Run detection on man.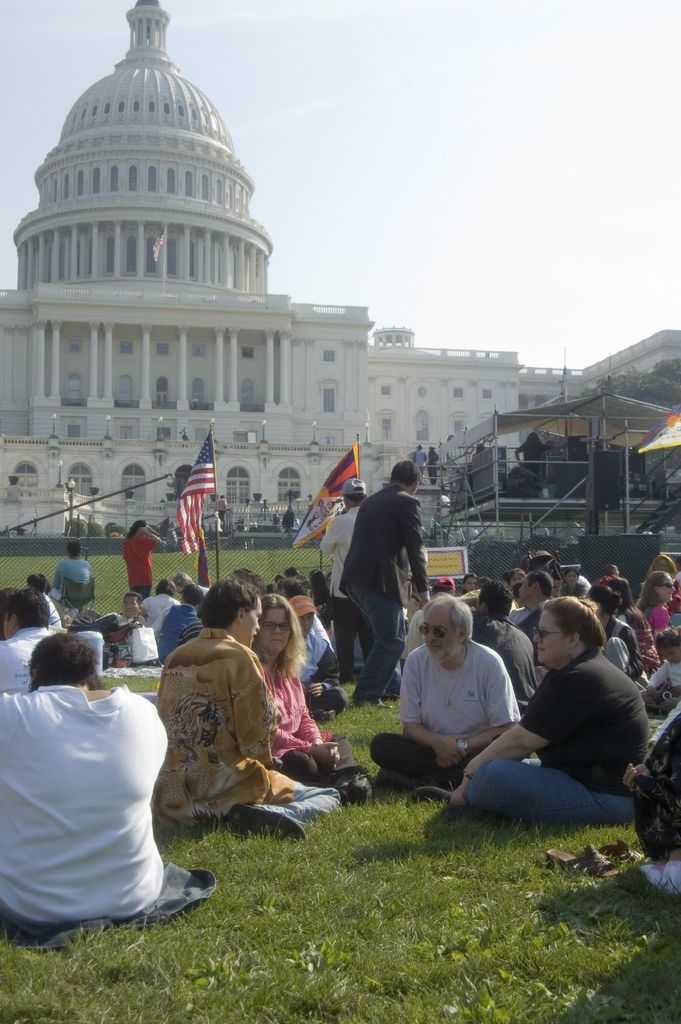
Result: locate(410, 443, 427, 481).
